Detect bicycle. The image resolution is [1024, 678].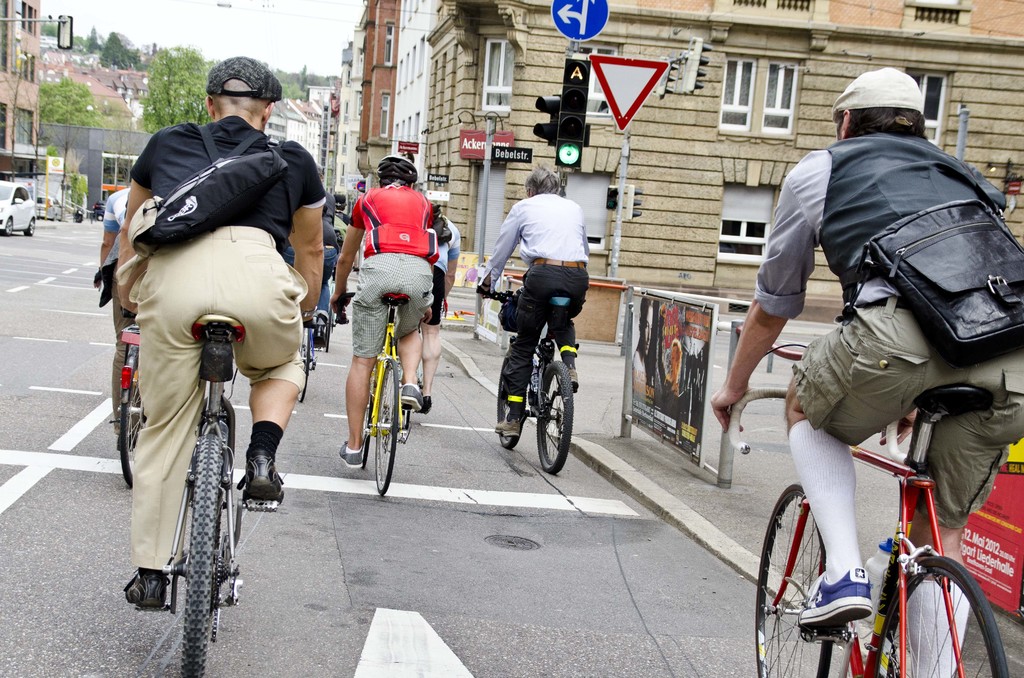
[x1=302, y1=267, x2=337, y2=406].
